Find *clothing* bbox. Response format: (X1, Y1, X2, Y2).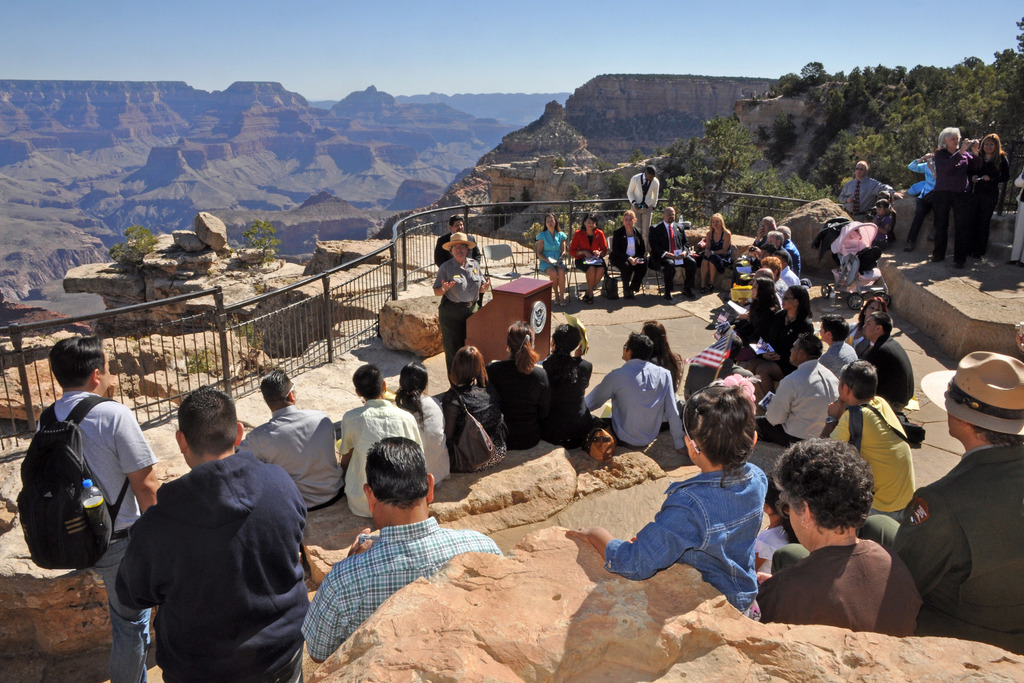
(38, 390, 159, 680).
